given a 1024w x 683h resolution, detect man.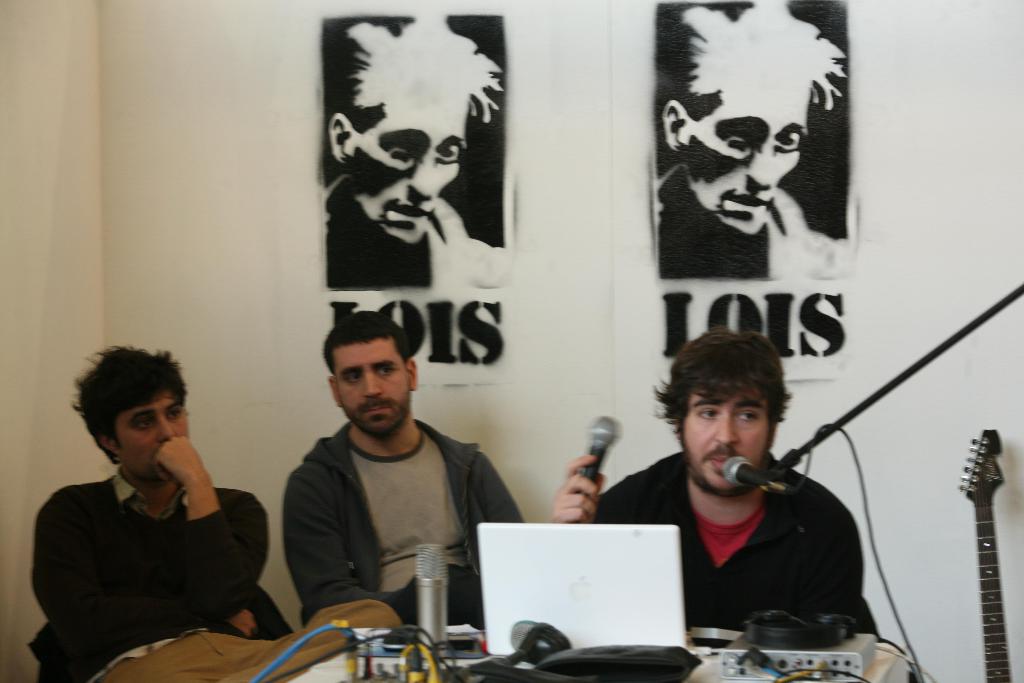
x1=250, y1=322, x2=531, y2=641.
